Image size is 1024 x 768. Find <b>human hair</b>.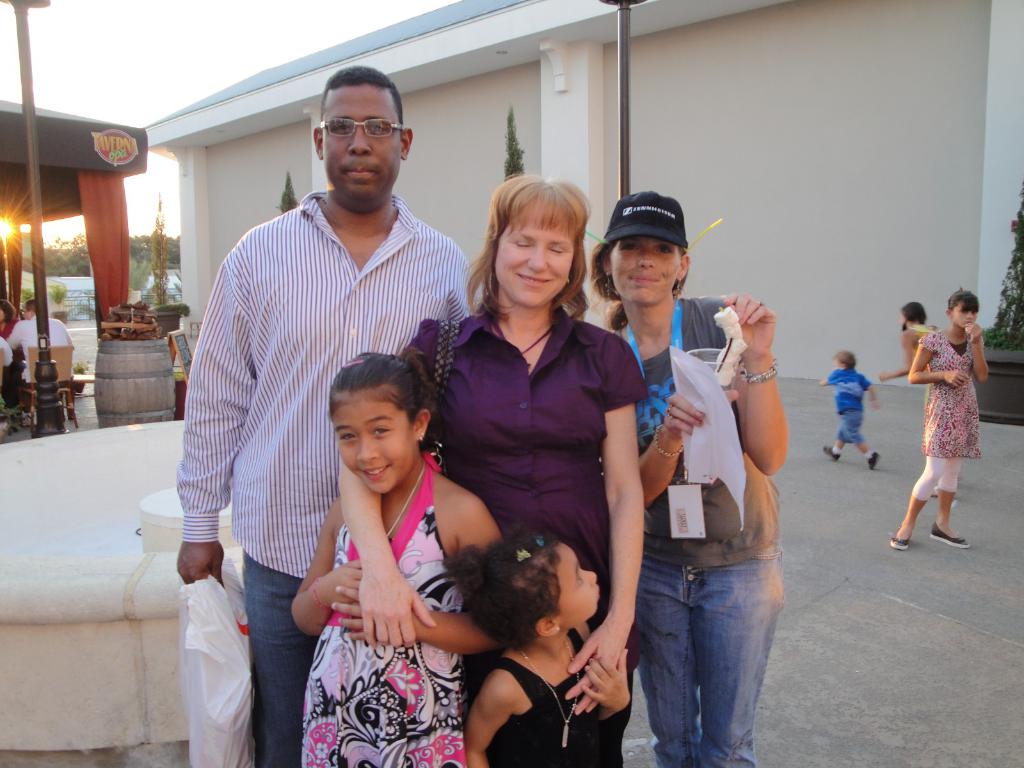
(x1=443, y1=524, x2=560, y2=650).
